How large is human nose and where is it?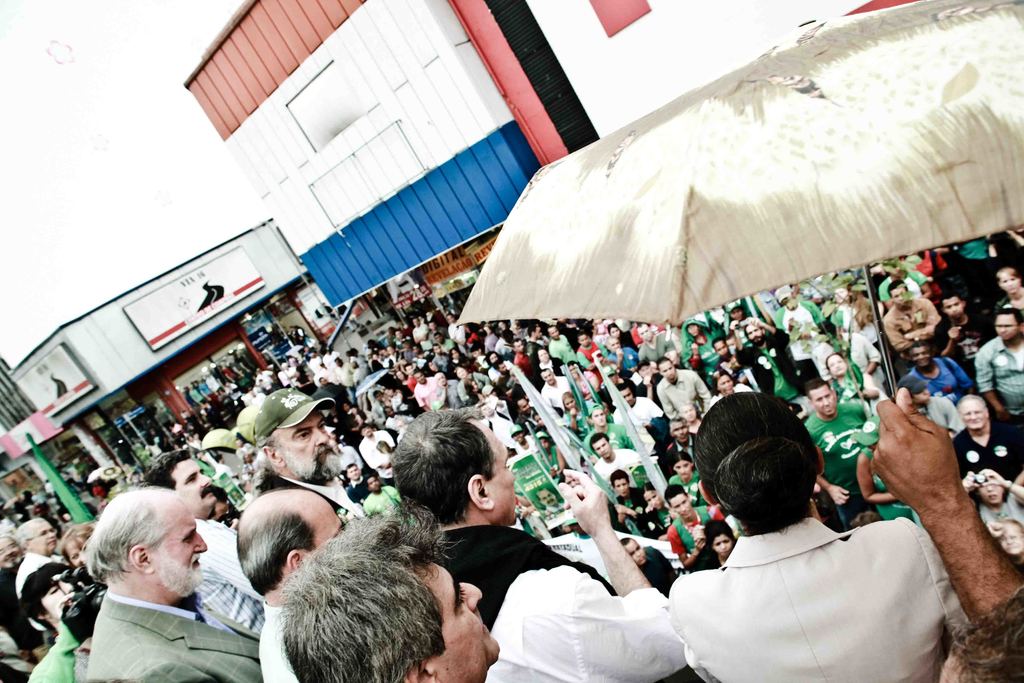
Bounding box: (x1=79, y1=548, x2=86, y2=562).
